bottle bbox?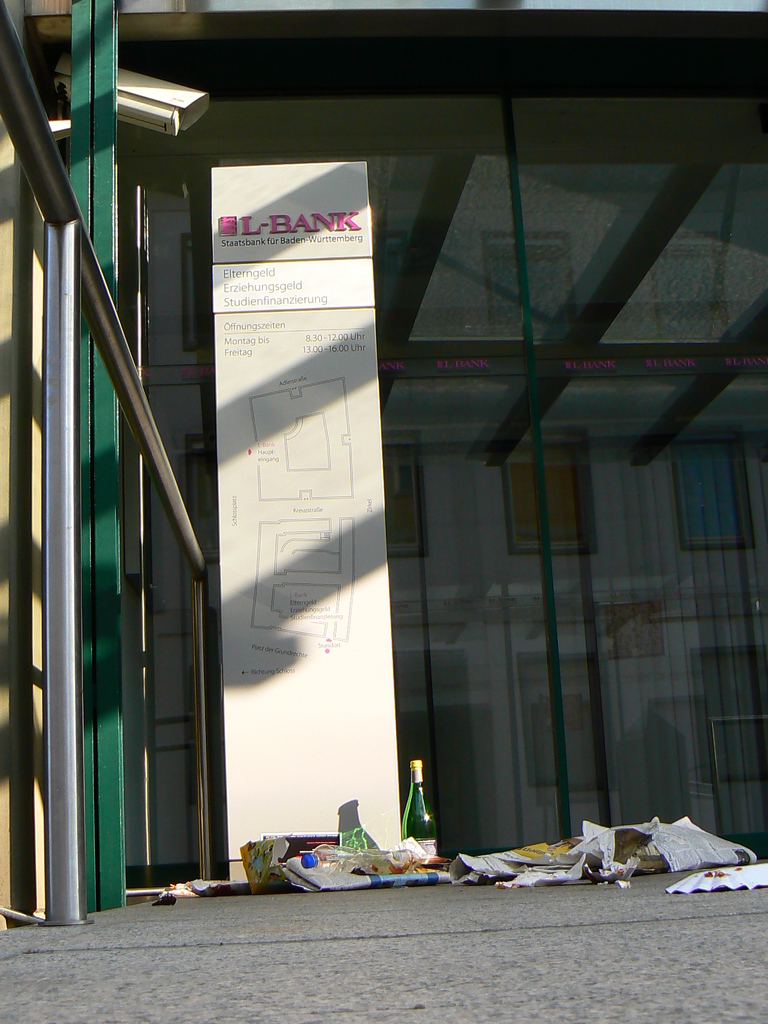
<bbox>300, 844, 389, 871</bbox>
